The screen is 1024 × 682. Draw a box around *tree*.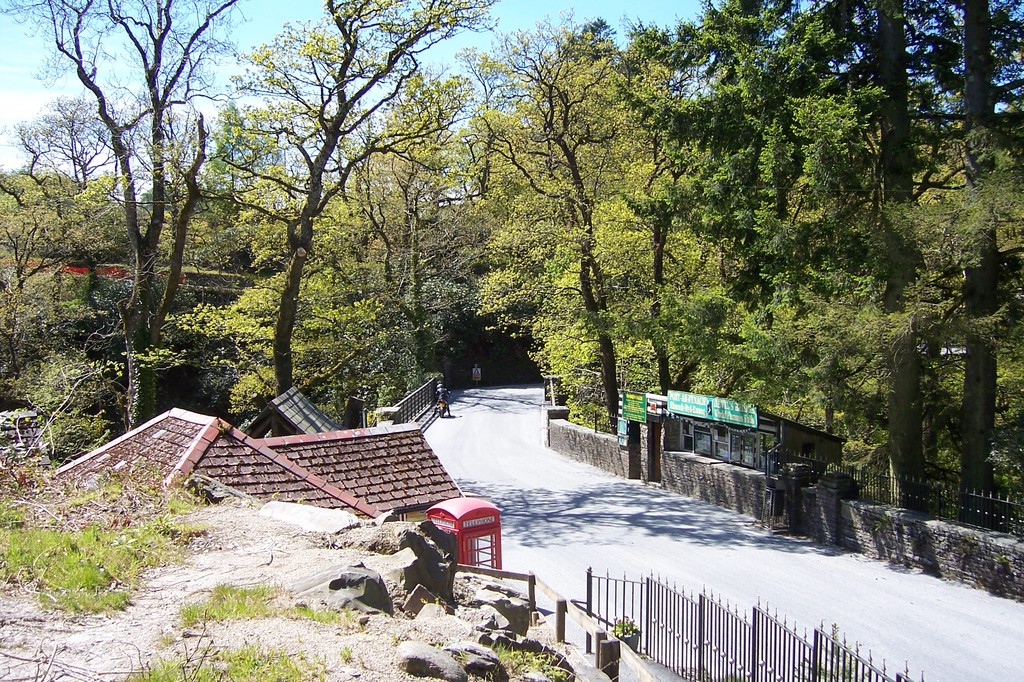
select_region(0, 0, 259, 432).
